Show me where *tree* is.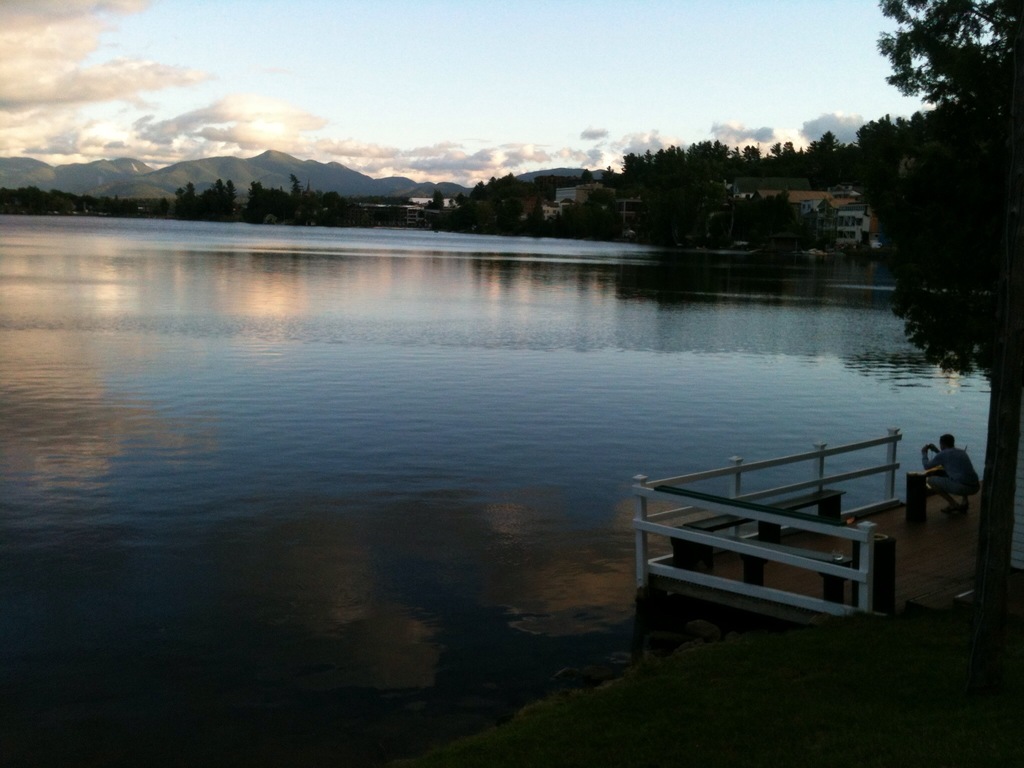
*tree* is at bbox=(807, 125, 839, 191).
